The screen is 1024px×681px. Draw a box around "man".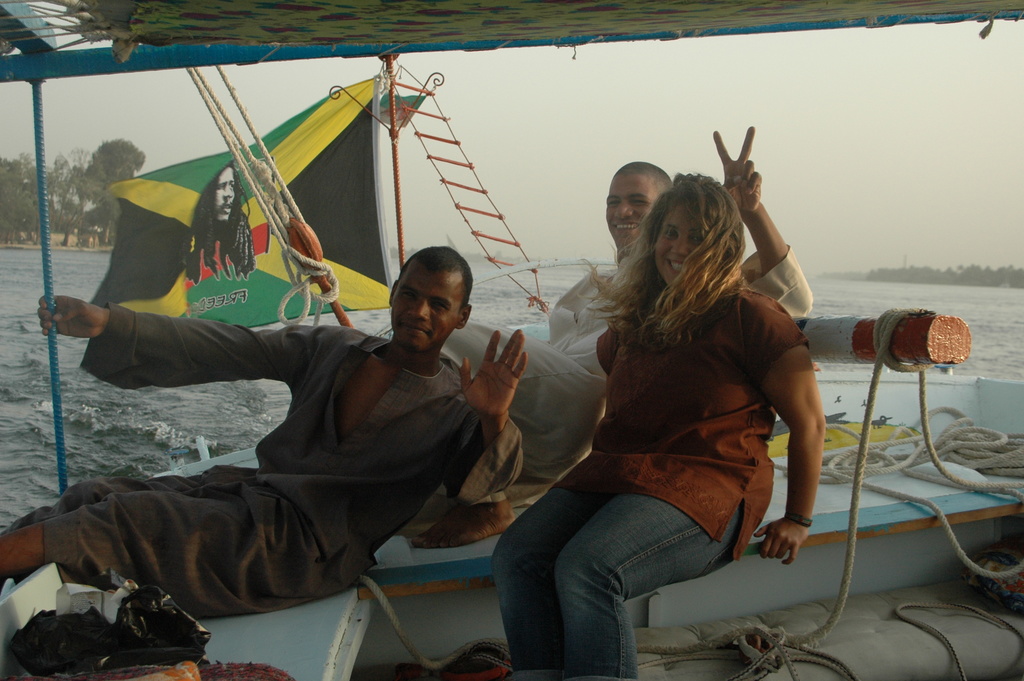
<bbox>444, 110, 826, 494</bbox>.
